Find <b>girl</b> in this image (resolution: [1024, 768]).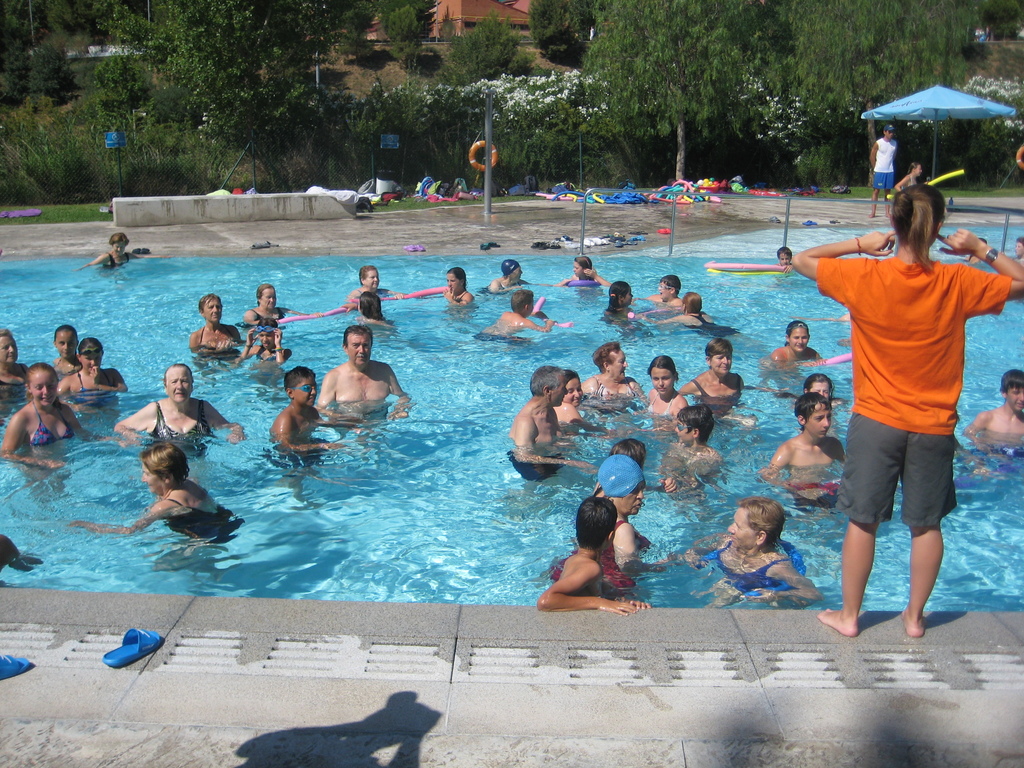
region(54, 323, 82, 376).
